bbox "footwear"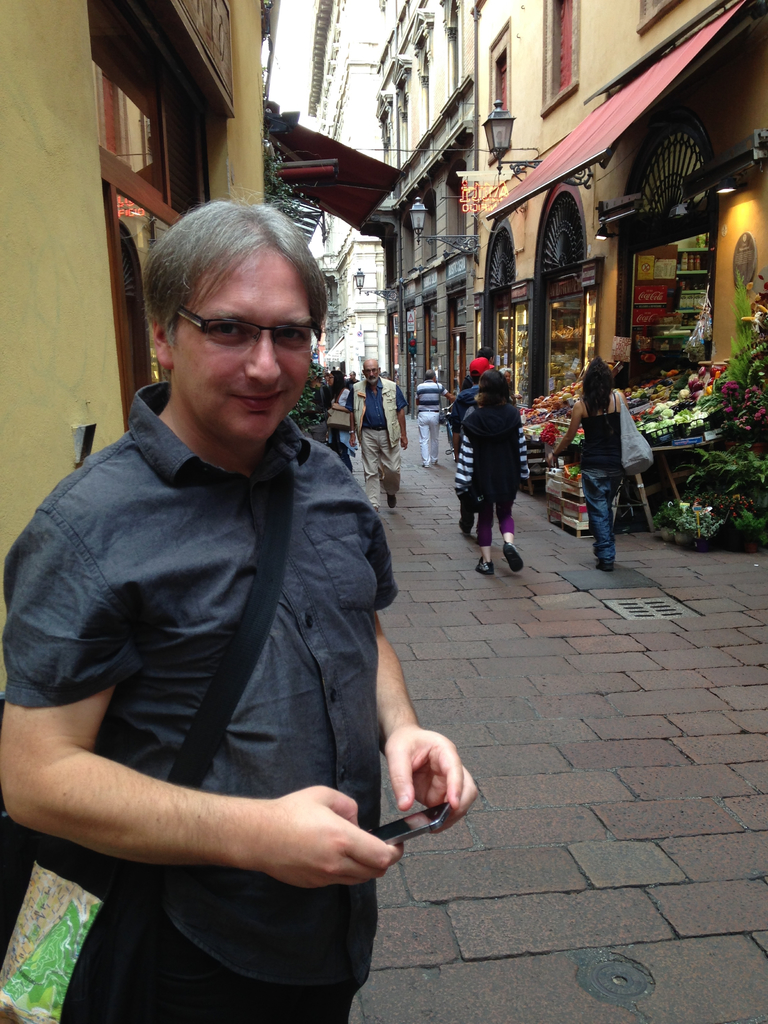
bbox=(503, 543, 524, 571)
